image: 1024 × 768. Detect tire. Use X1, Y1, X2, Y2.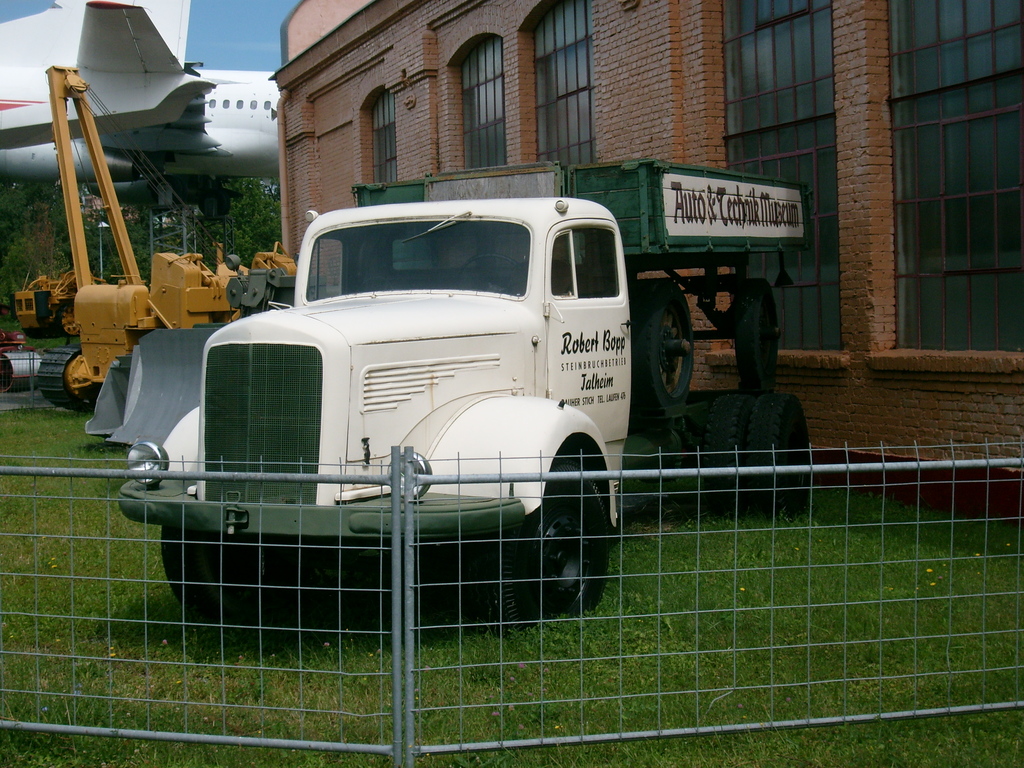
739, 389, 812, 516.
